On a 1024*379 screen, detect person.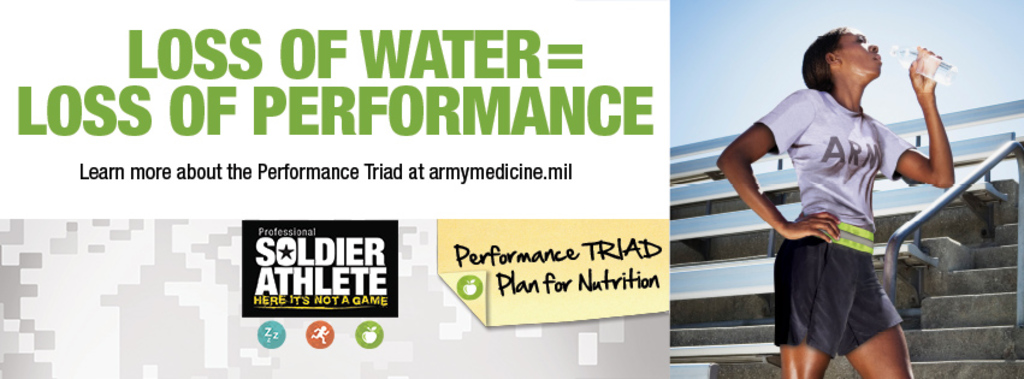
x1=742, y1=26, x2=934, y2=377.
